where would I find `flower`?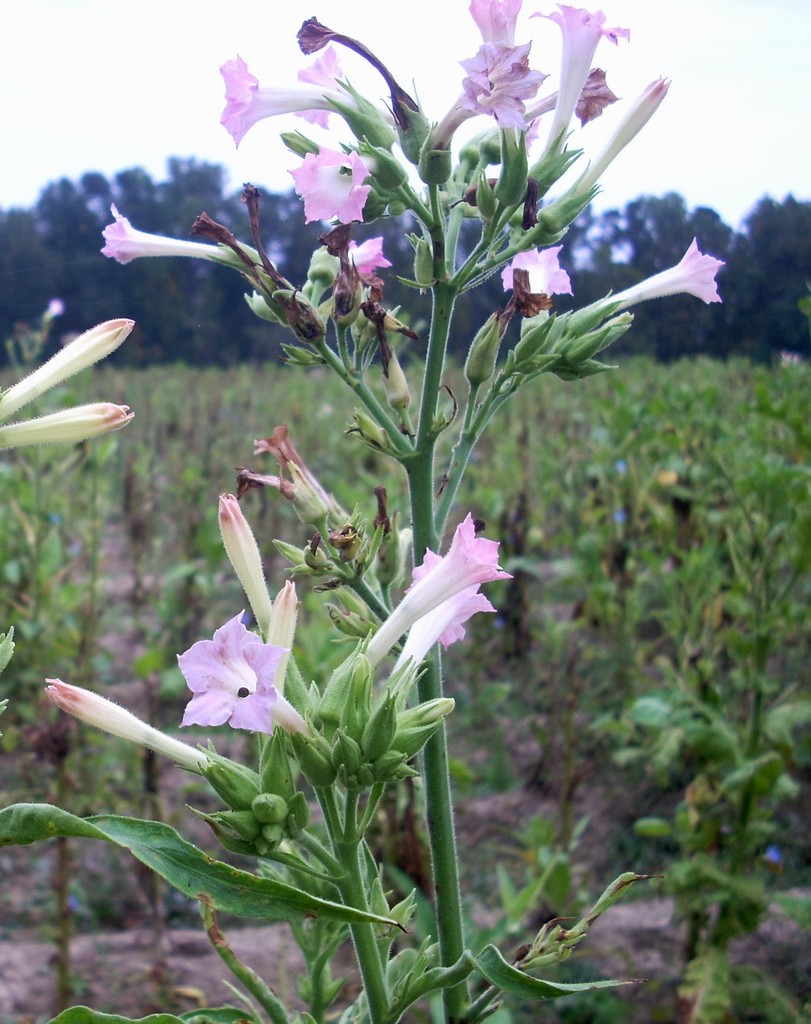
At <bbox>400, 568, 523, 696</bbox>.
